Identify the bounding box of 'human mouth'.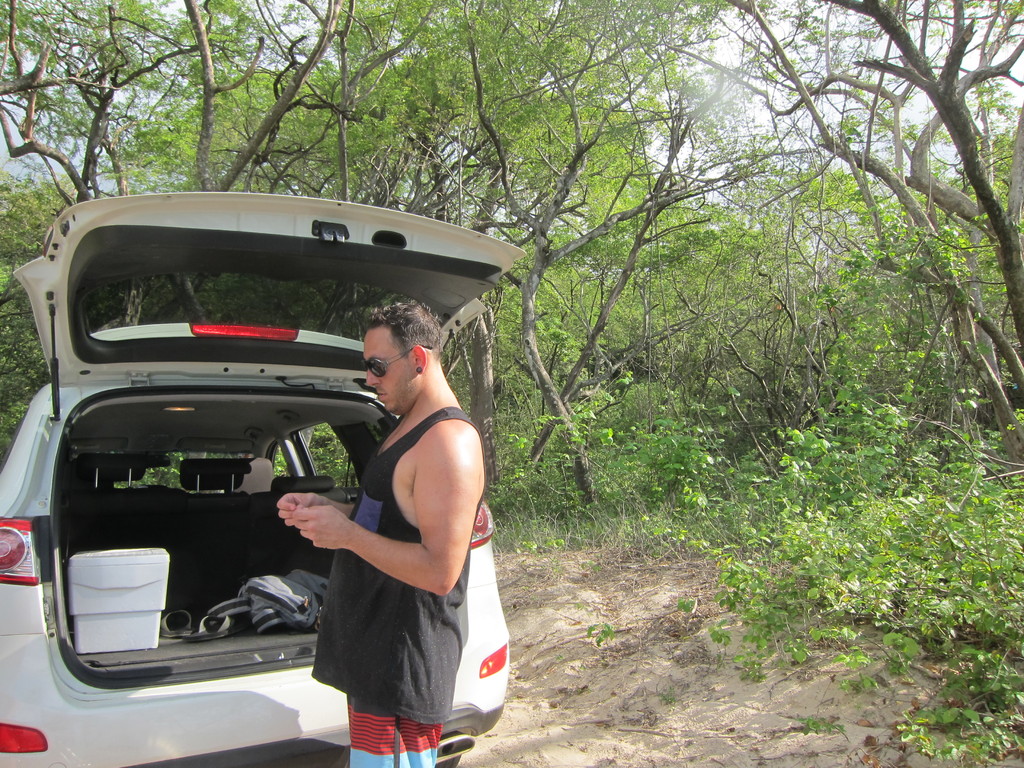
rect(371, 386, 384, 398).
